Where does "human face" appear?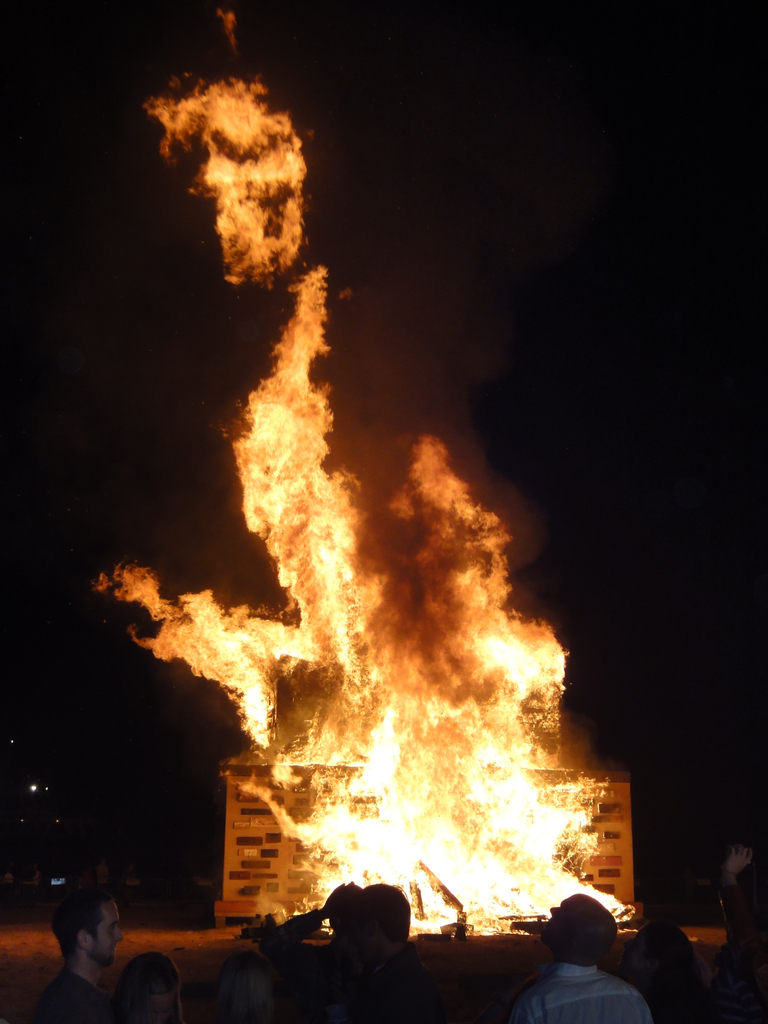
Appears at <region>89, 900, 124, 972</region>.
